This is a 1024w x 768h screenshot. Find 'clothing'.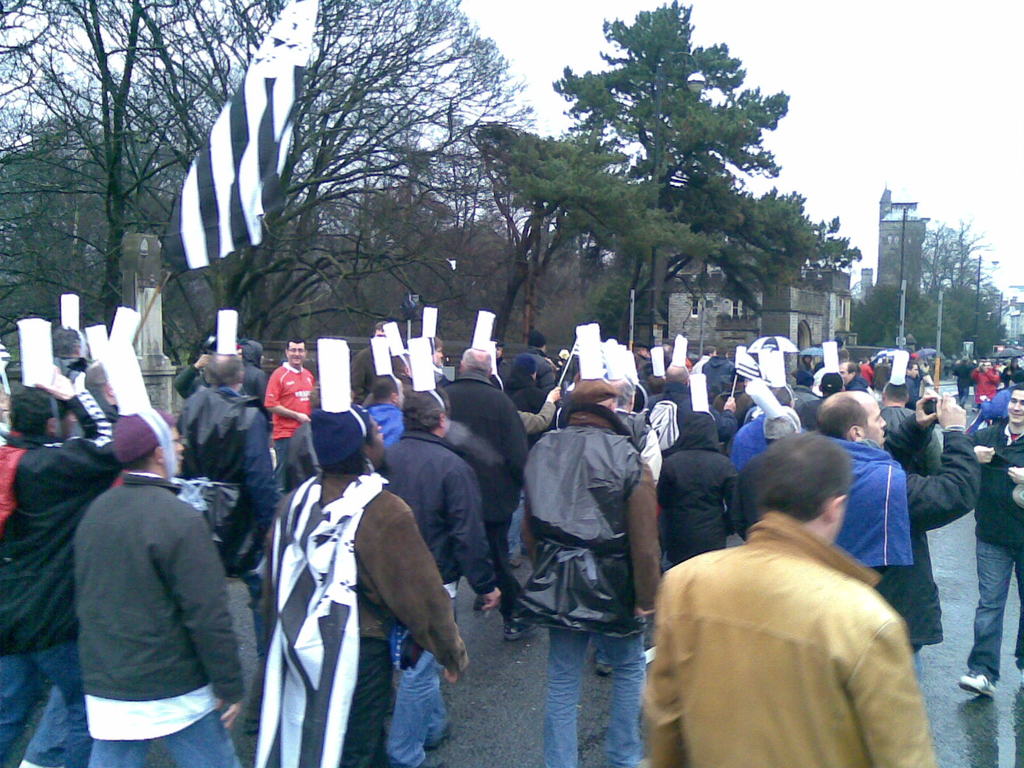
Bounding box: pyautogui.locateOnScreen(389, 631, 451, 765).
